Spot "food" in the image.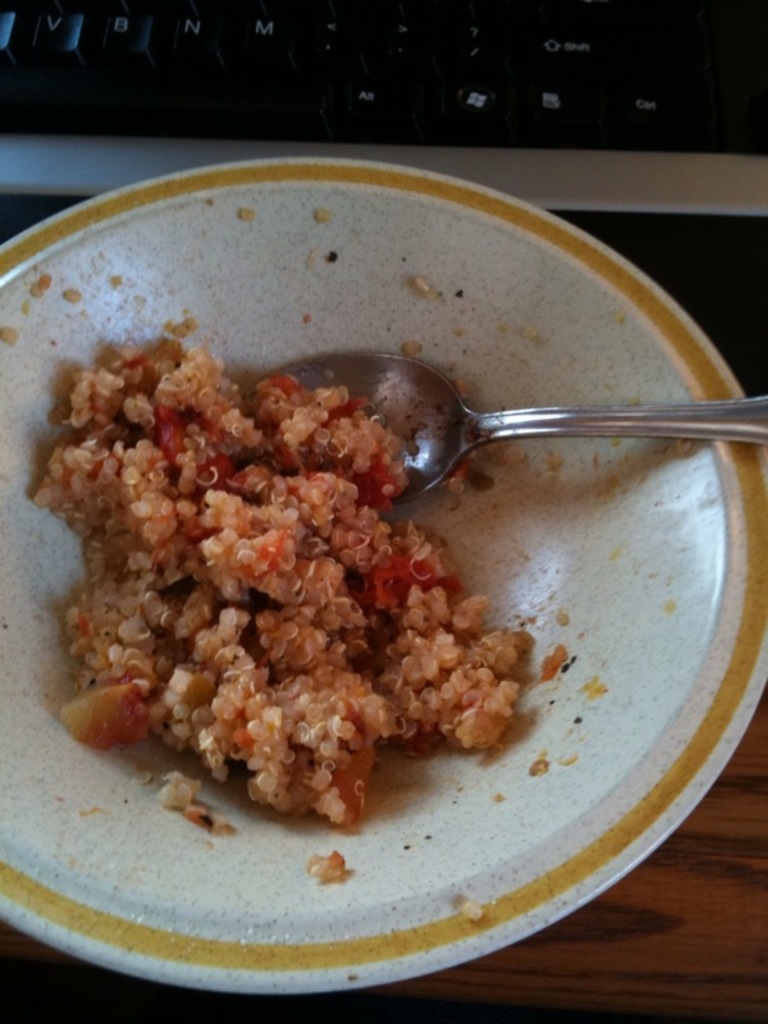
"food" found at box=[243, 210, 252, 218].
